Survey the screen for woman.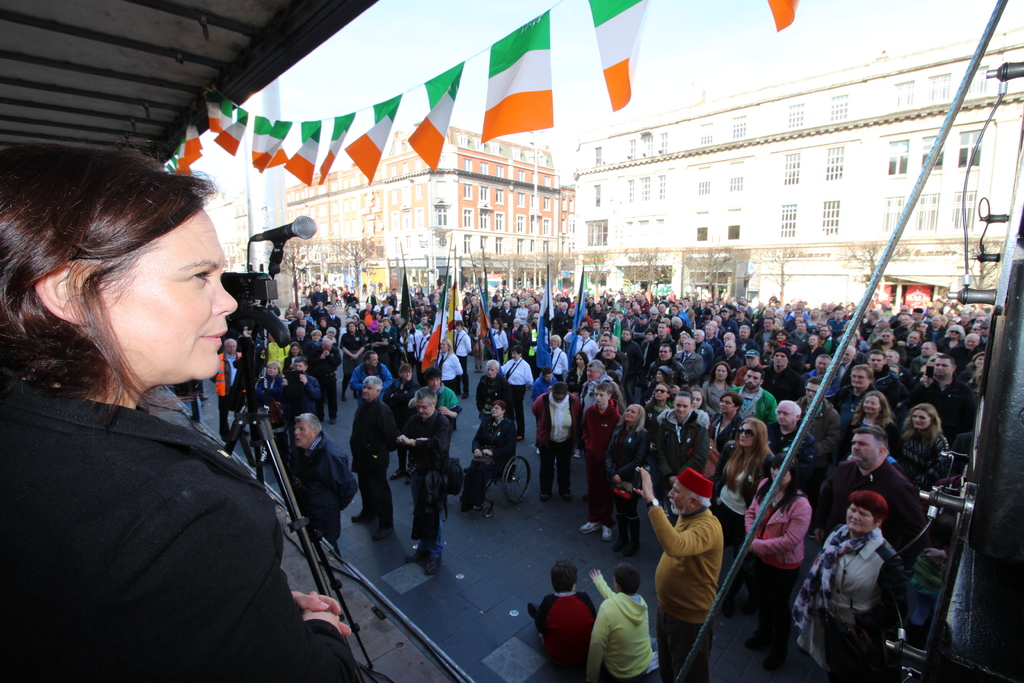
Survey found: <bbox>646, 365, 678, 400</bbox>.
